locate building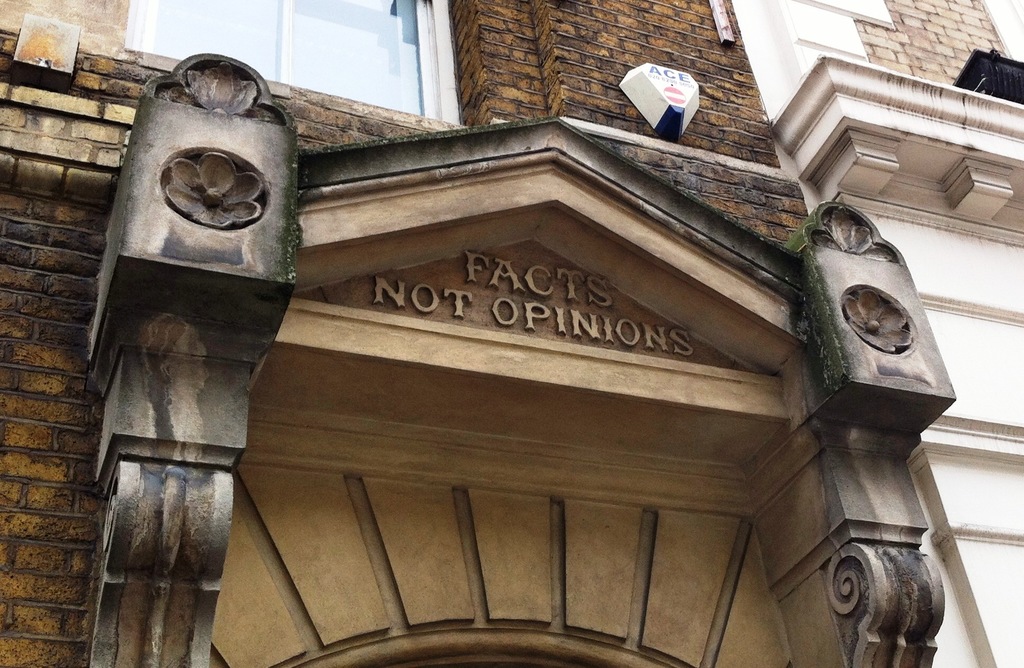
bbox=[0, 0, 1023, 667]
